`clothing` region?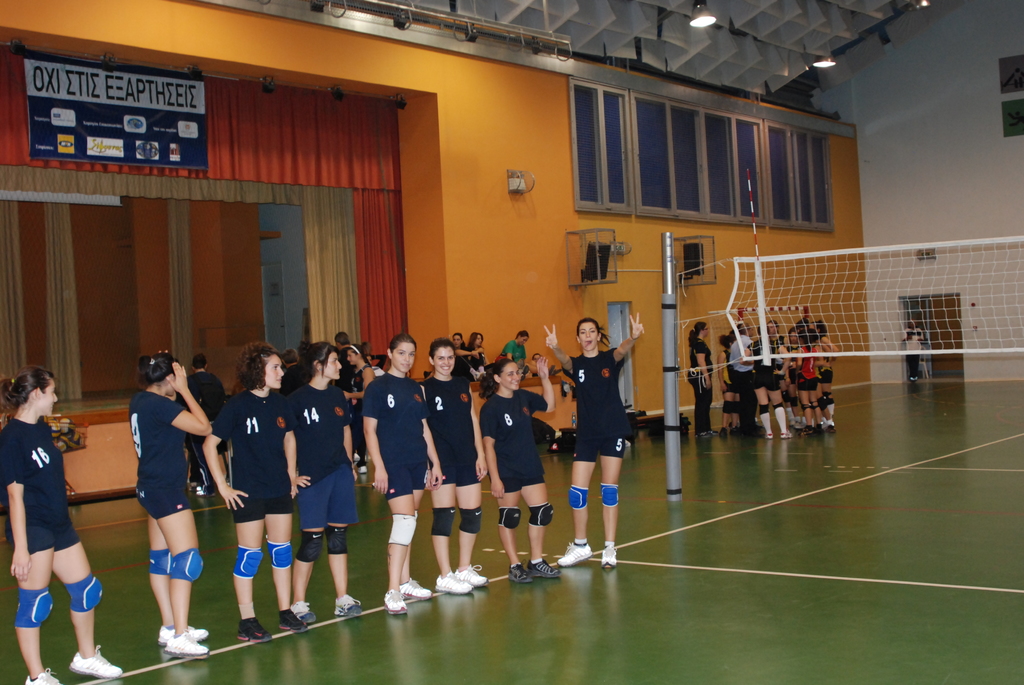
select_region(296, 388, 364, 533)
